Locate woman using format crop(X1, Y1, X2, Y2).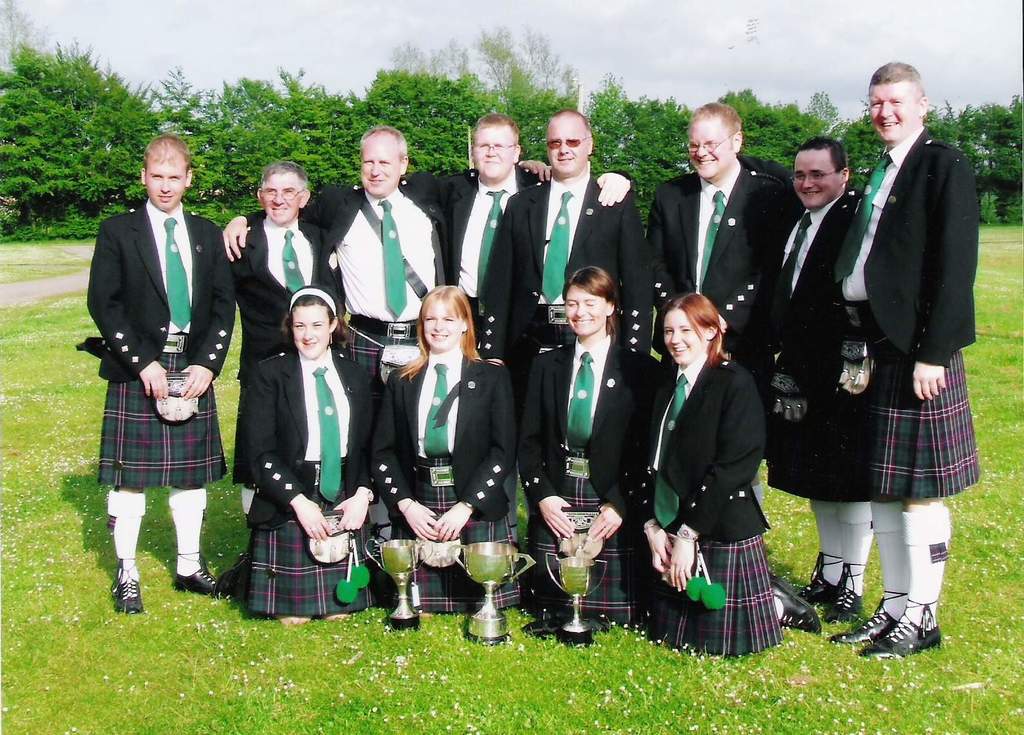
crop(361, 275, 524, 621).
